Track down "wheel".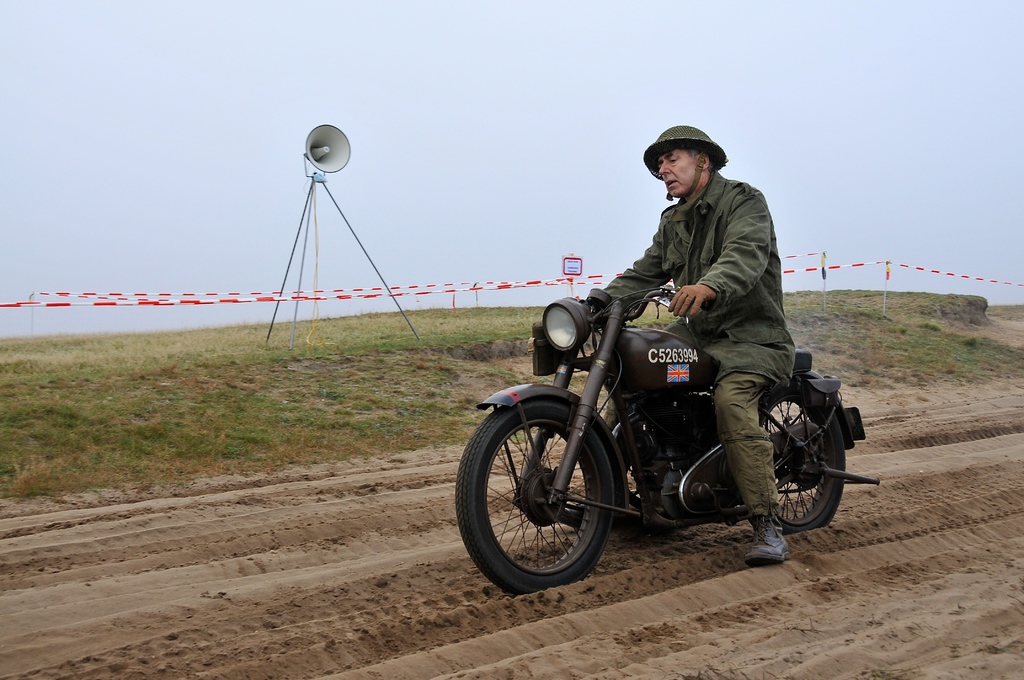
Tracked to 760,394,852,546.
